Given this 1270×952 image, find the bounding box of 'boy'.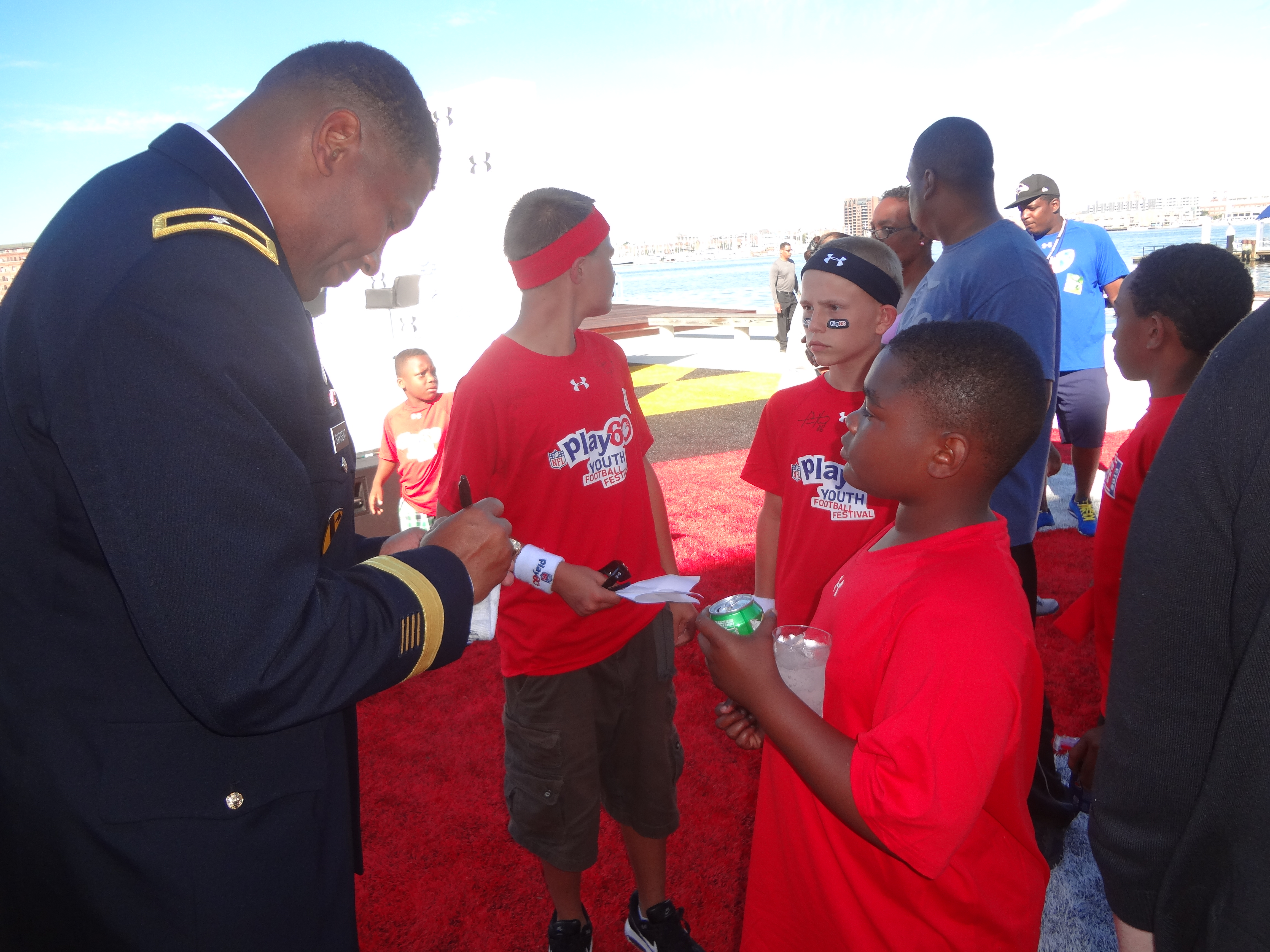
detection(120, 51, 194, 262).
